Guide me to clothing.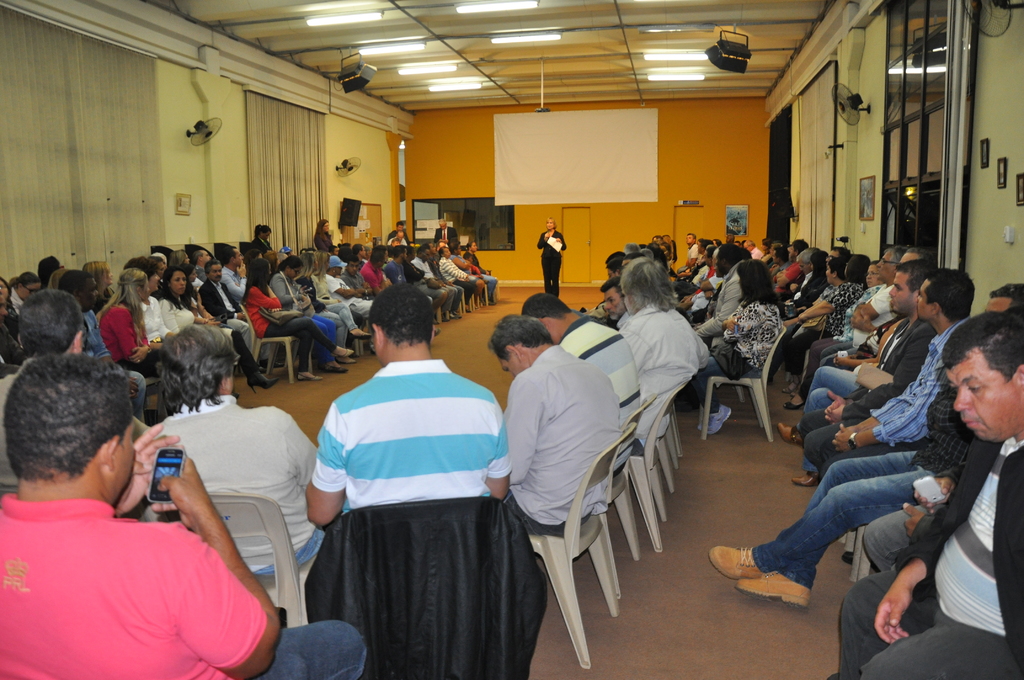
Guidance: 859,319,929,398.
